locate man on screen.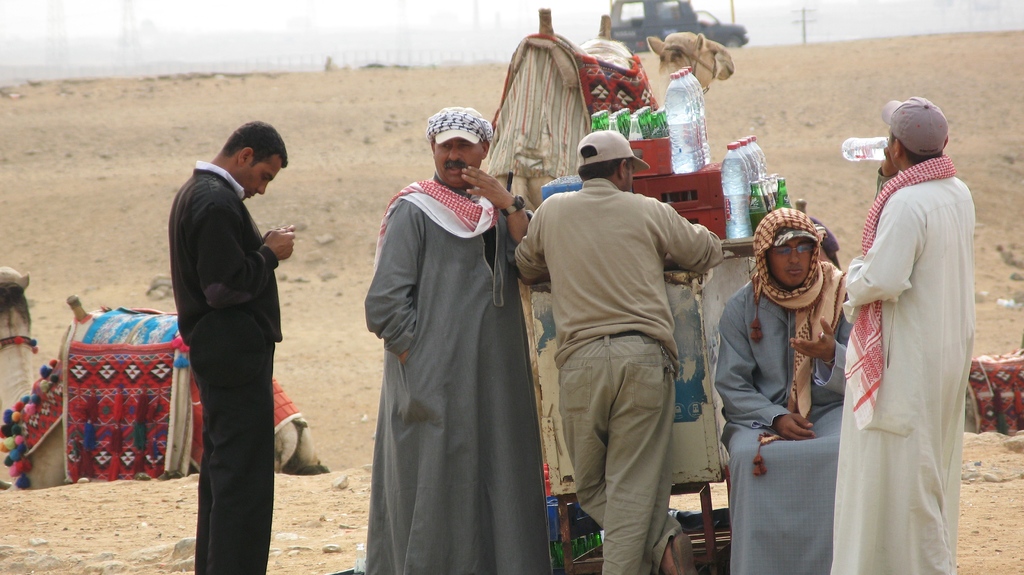
On screen at bbox=[710, 211, 850, 574].
